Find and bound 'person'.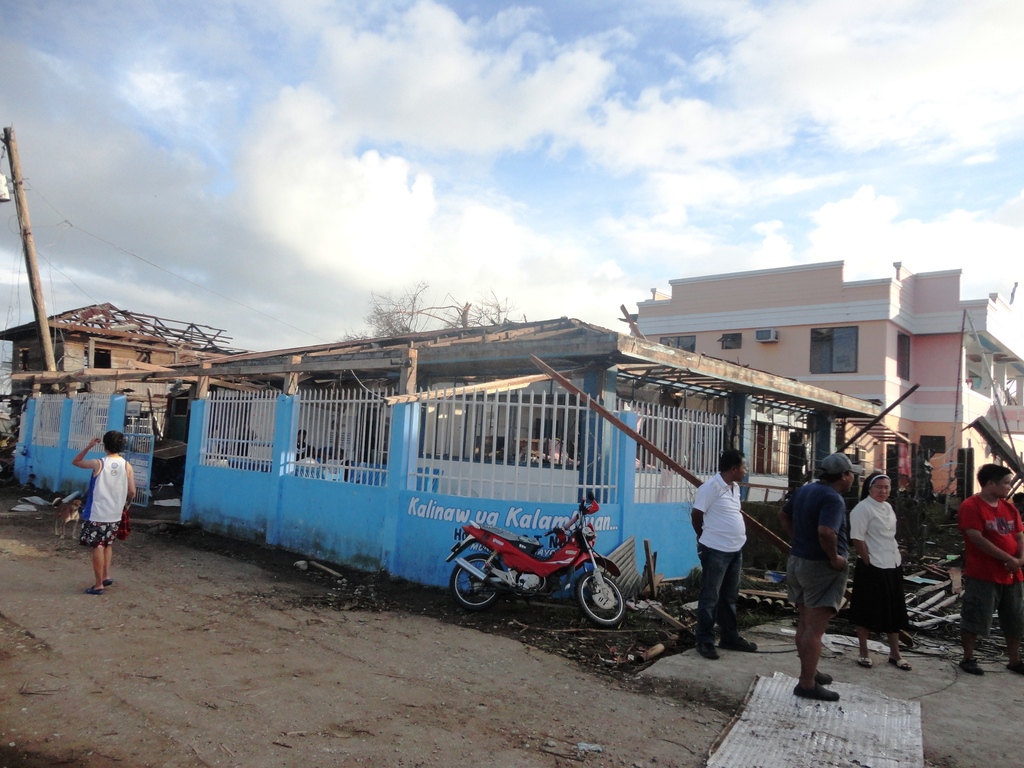
Bound: bbox(787, 453, 850, 700).
